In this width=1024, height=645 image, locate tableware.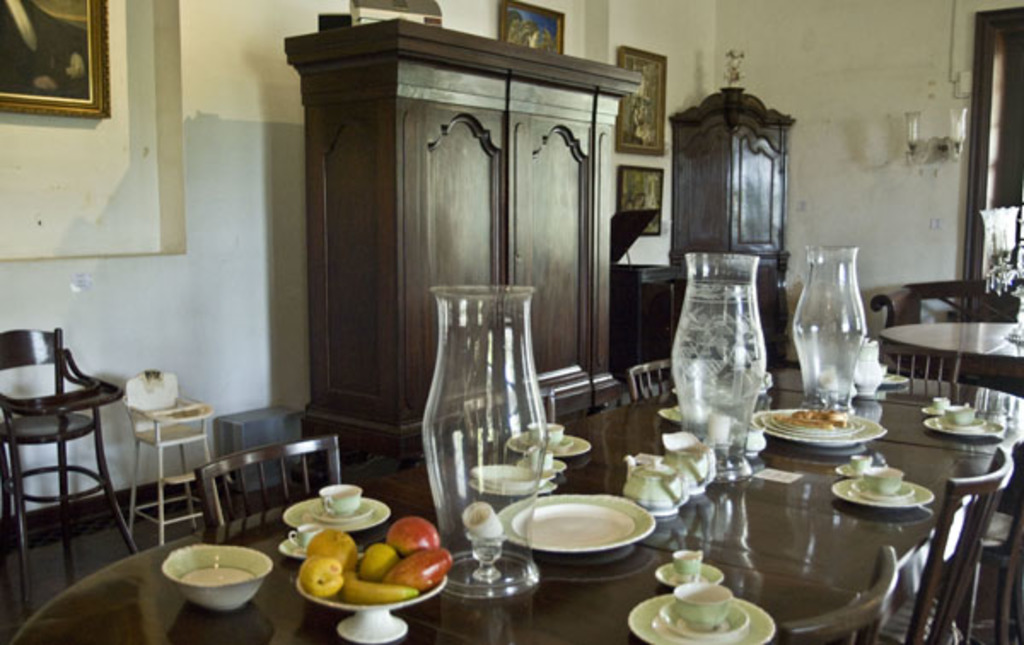
Bounding box: [left=527, top=416, right=570, bottom=450].
